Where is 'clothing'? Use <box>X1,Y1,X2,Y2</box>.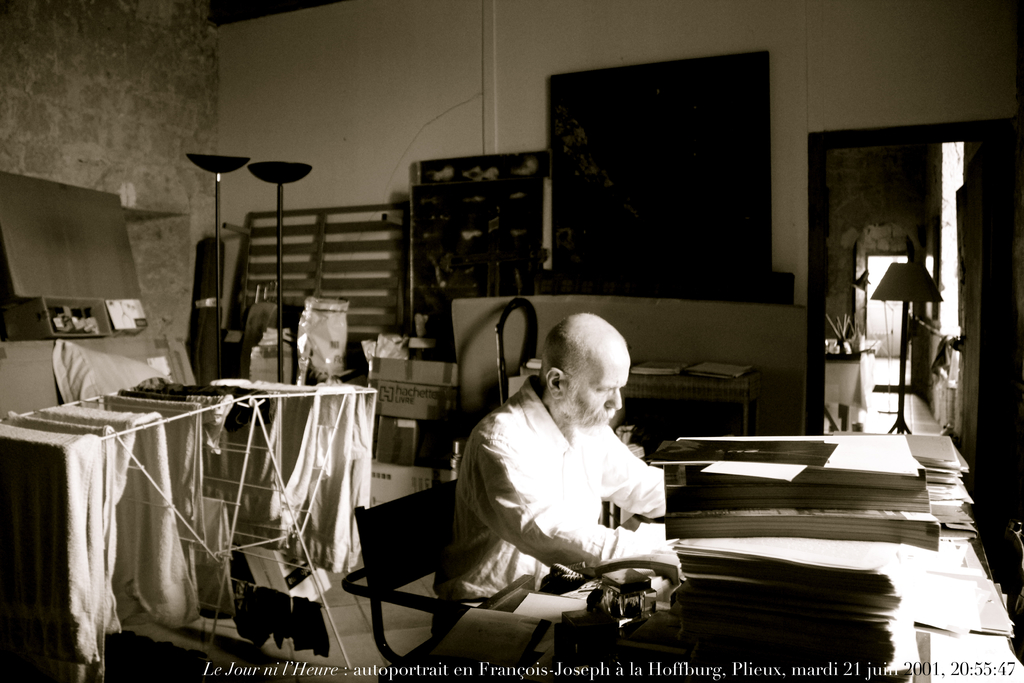
<box>442,370,689,614</box>.
